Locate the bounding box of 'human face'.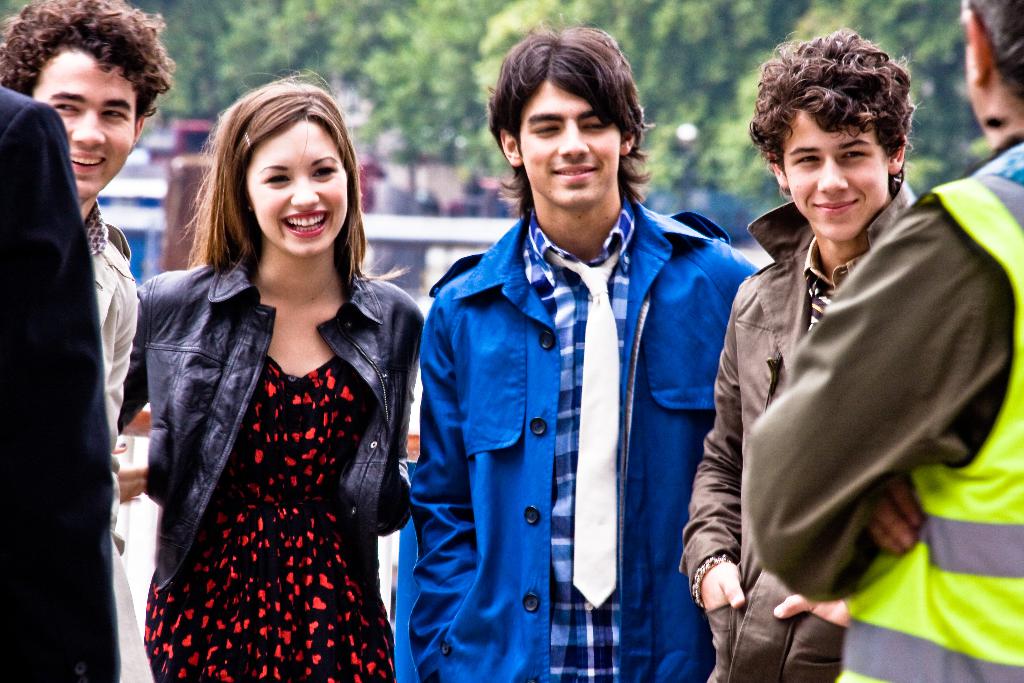
Bounding box: (left=242, top=123, right=353, bottom=261).
